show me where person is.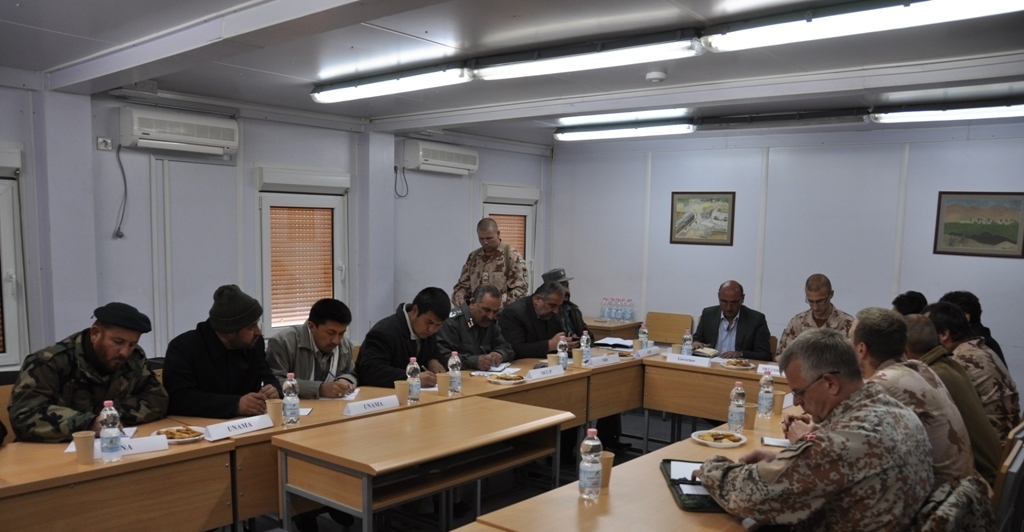
person is at (left=692, top=282, right=784, bottom=355).
